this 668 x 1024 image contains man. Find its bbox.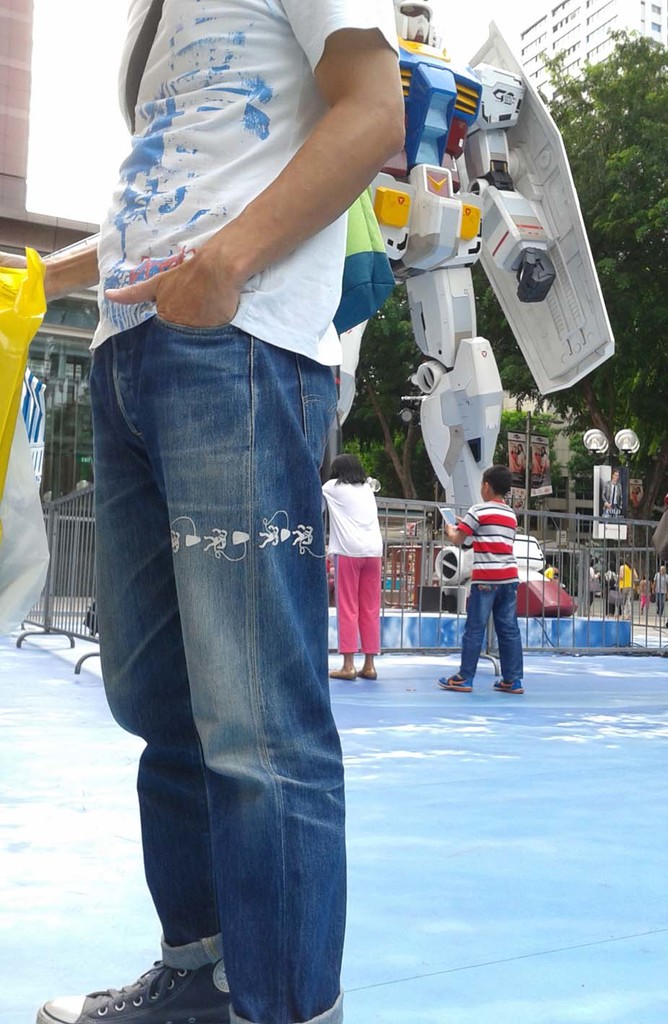
652/561/667/613.
